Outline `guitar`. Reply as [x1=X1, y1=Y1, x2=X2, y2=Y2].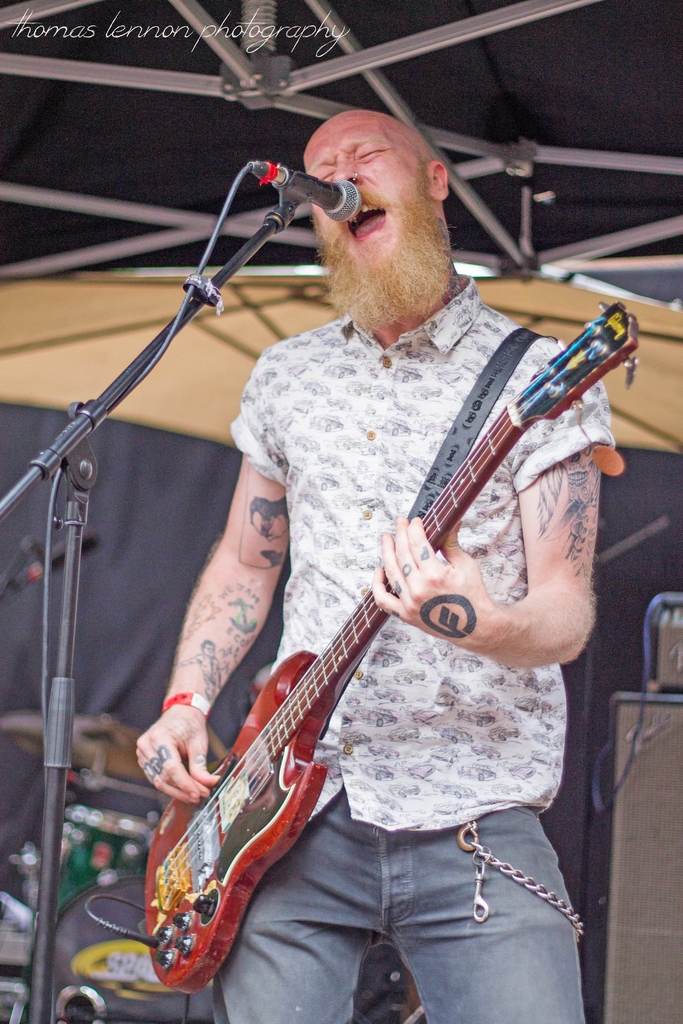
[x1=152, y1=295, x2=645, y2=1007].
